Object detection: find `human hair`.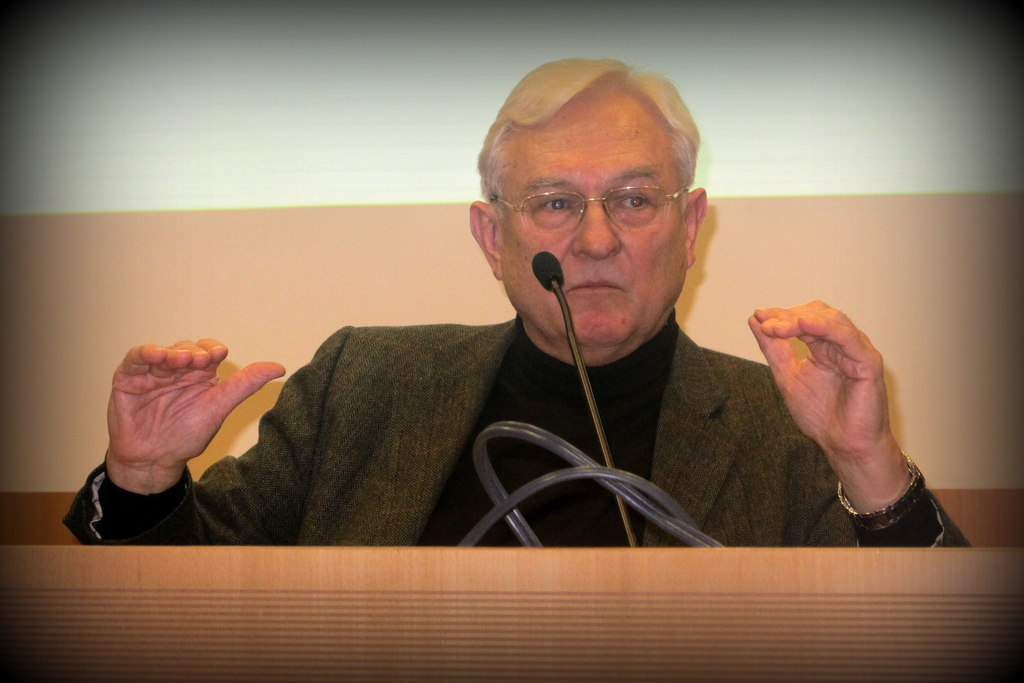
<box>487,53,707,247</box>.
